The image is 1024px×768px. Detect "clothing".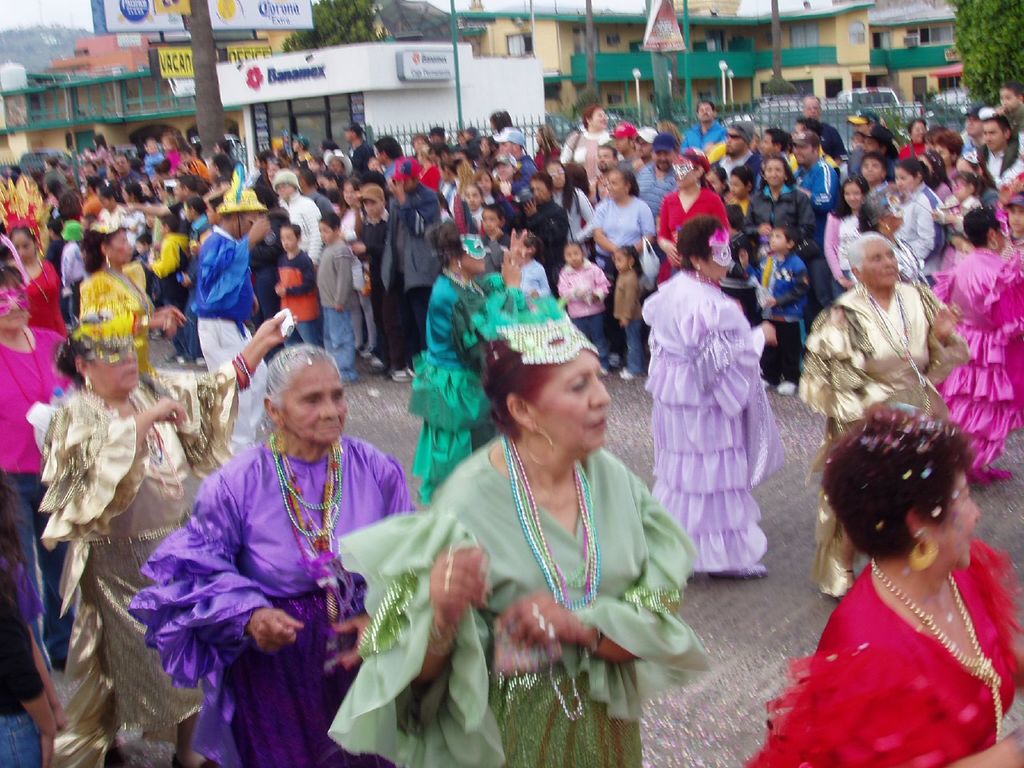
Detection: bbox=[86, 263, 158, 378].
